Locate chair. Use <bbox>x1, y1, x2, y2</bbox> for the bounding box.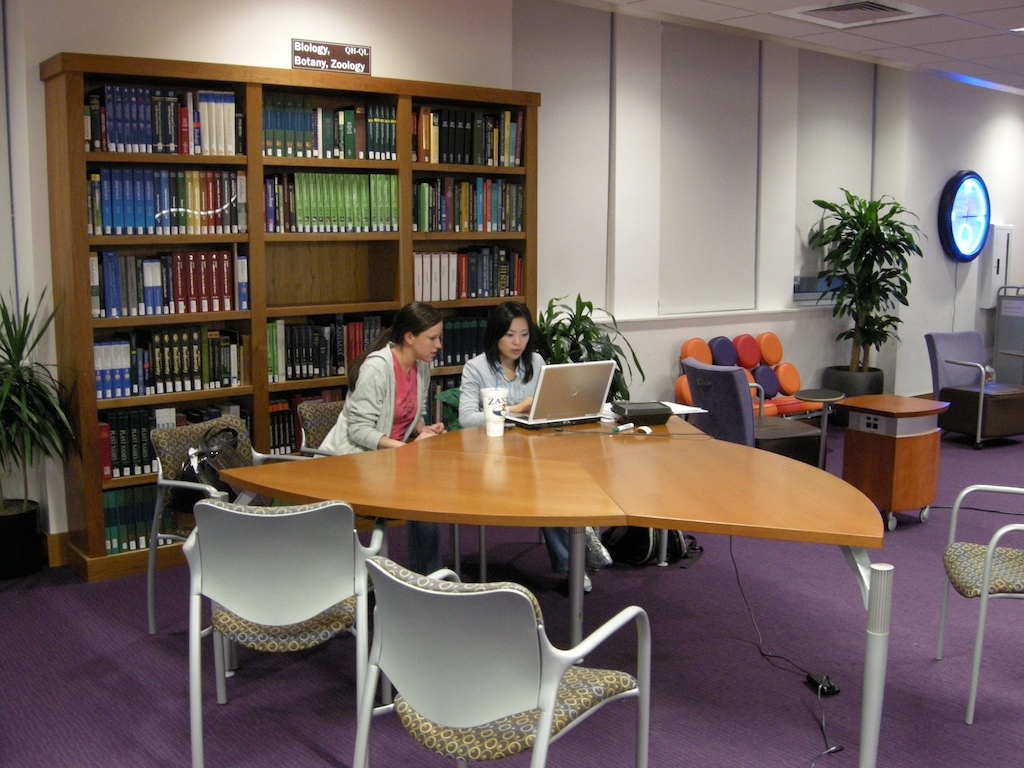
<bbox>686, 349, 820, 474</bbox>.
